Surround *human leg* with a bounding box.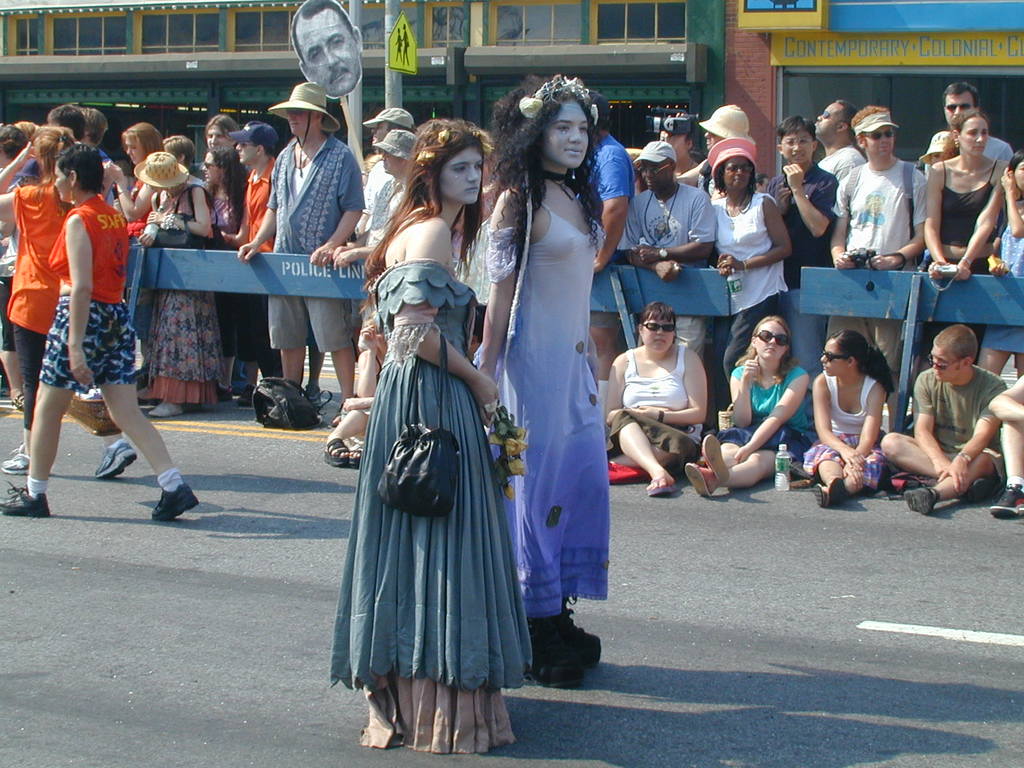
[x1=0, y1=293, x2=115, y2=518].
